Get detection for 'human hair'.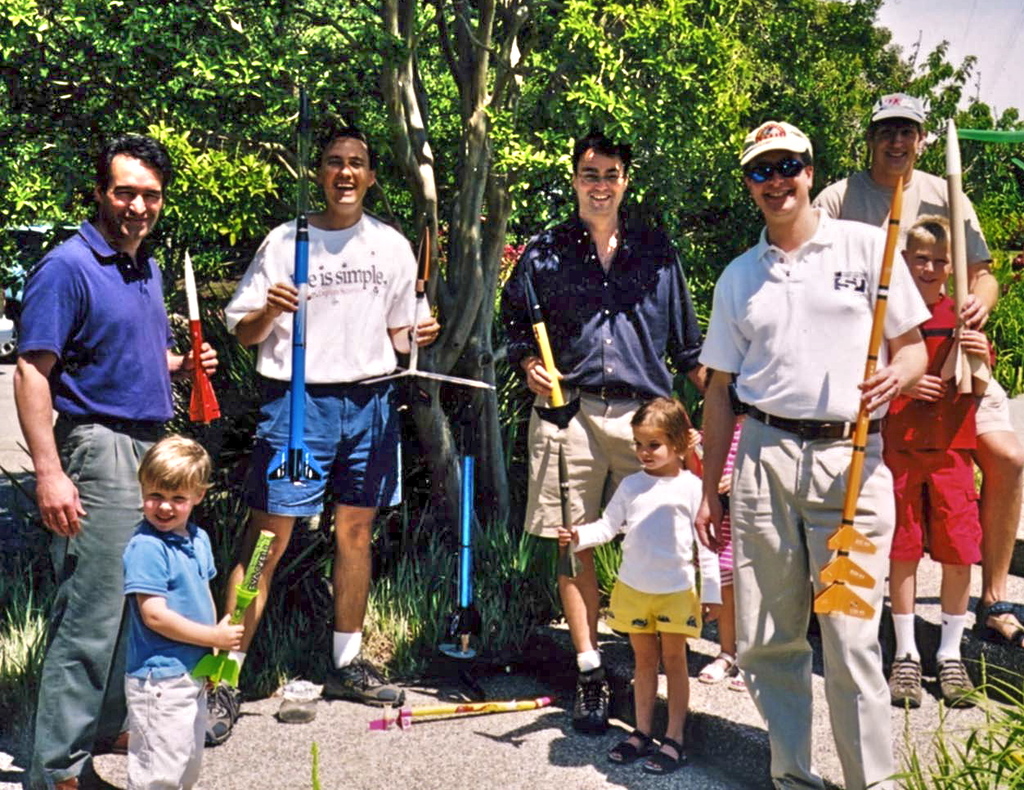
Detection: Rect(625, 394, 689, 447).
